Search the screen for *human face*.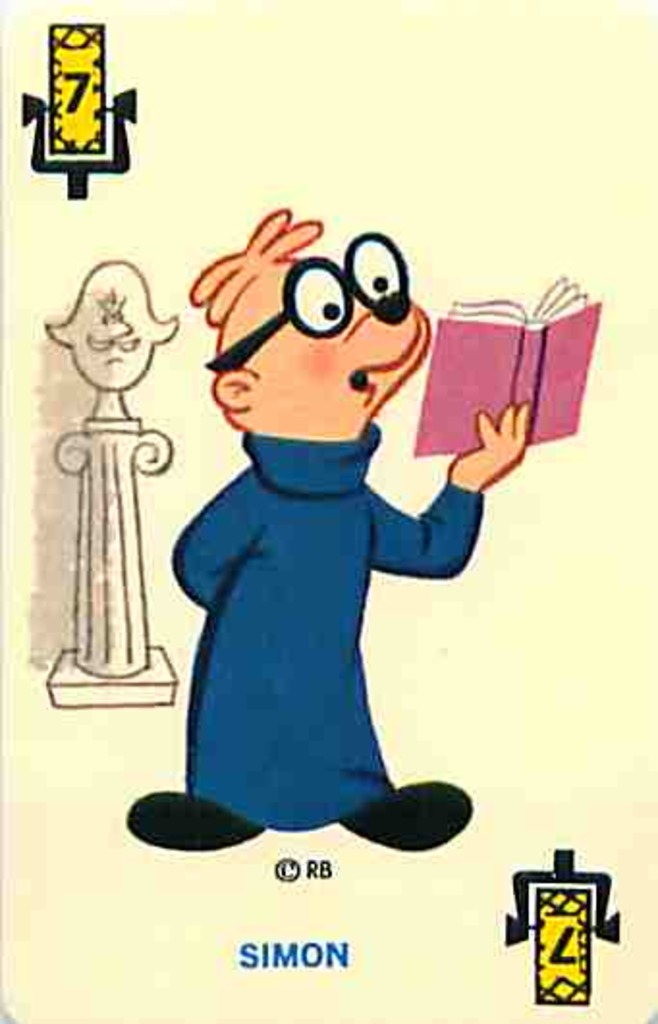
Found at 266, 262, 428, 417.
